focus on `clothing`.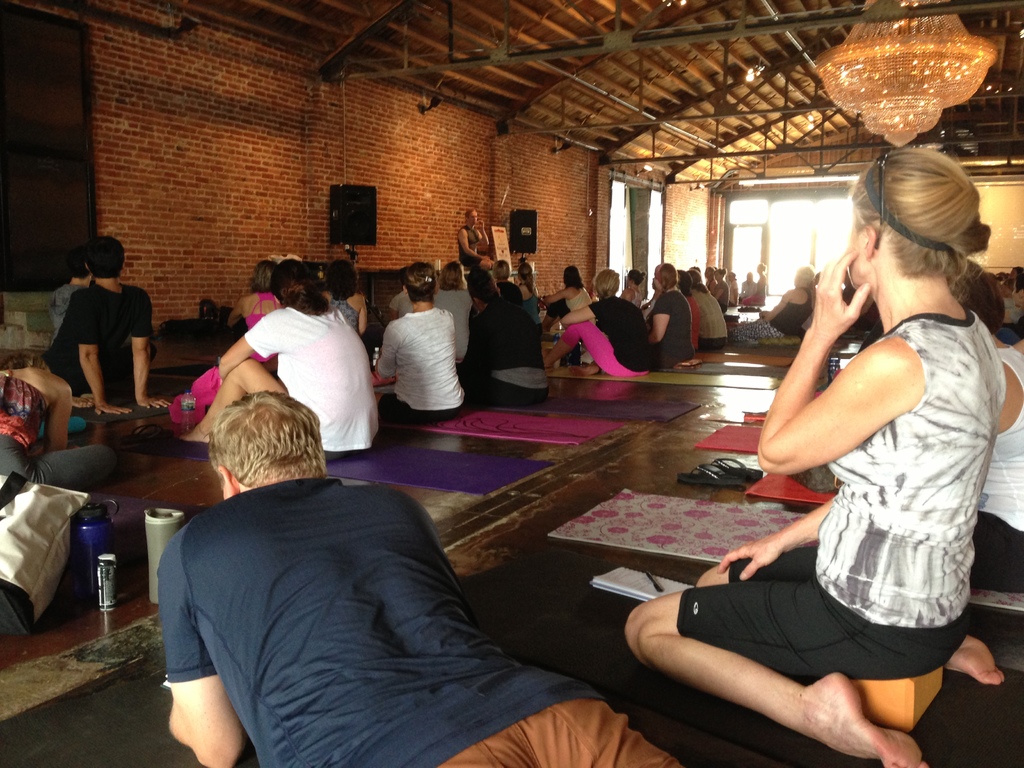
Focused at {"x1": 0, "y1": 371, "x2": 117, "y2": 491}.
